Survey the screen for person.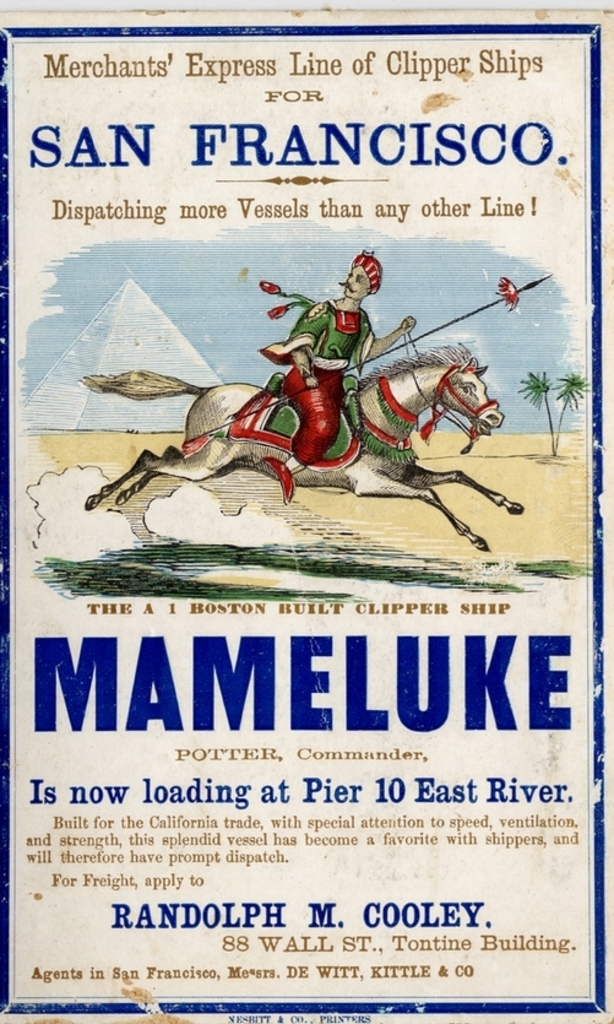
Survey found: bbox=[179, 269, 444, 519].
